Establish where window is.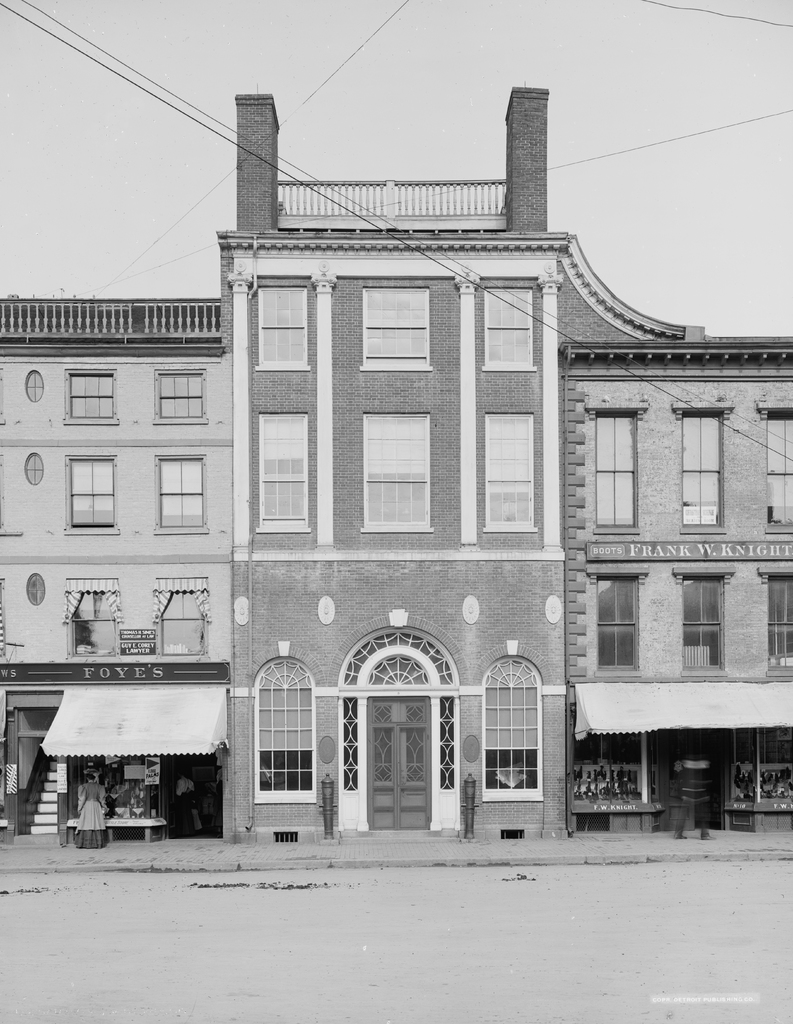
Established at <bbox>764, 410, 792, 529</bbox>.
